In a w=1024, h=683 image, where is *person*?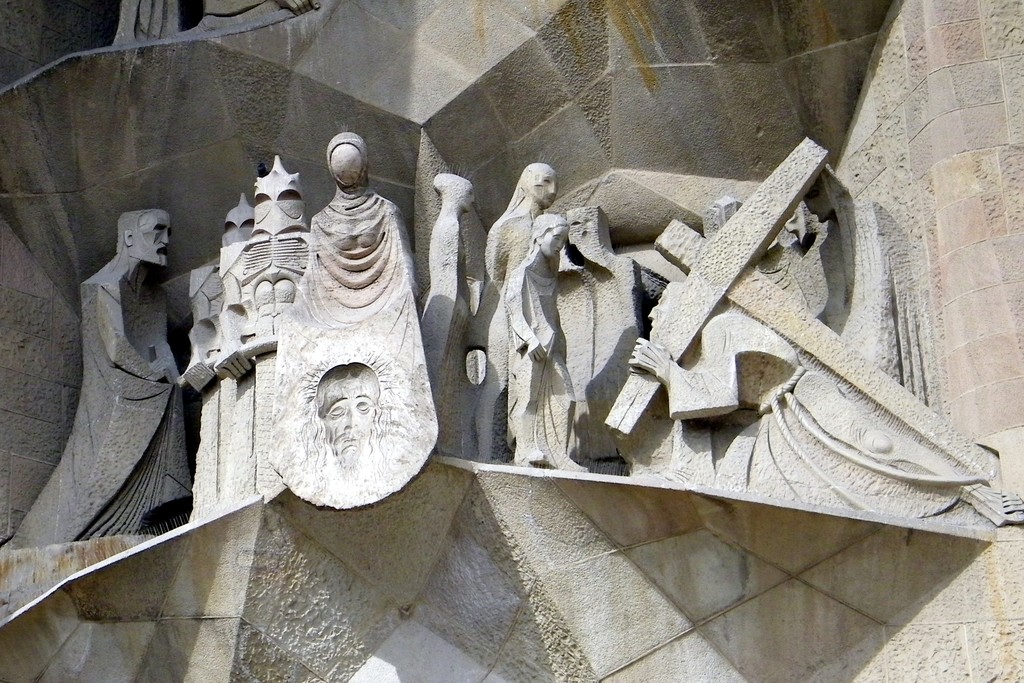
Rect(626, 276, 1023, 527).
